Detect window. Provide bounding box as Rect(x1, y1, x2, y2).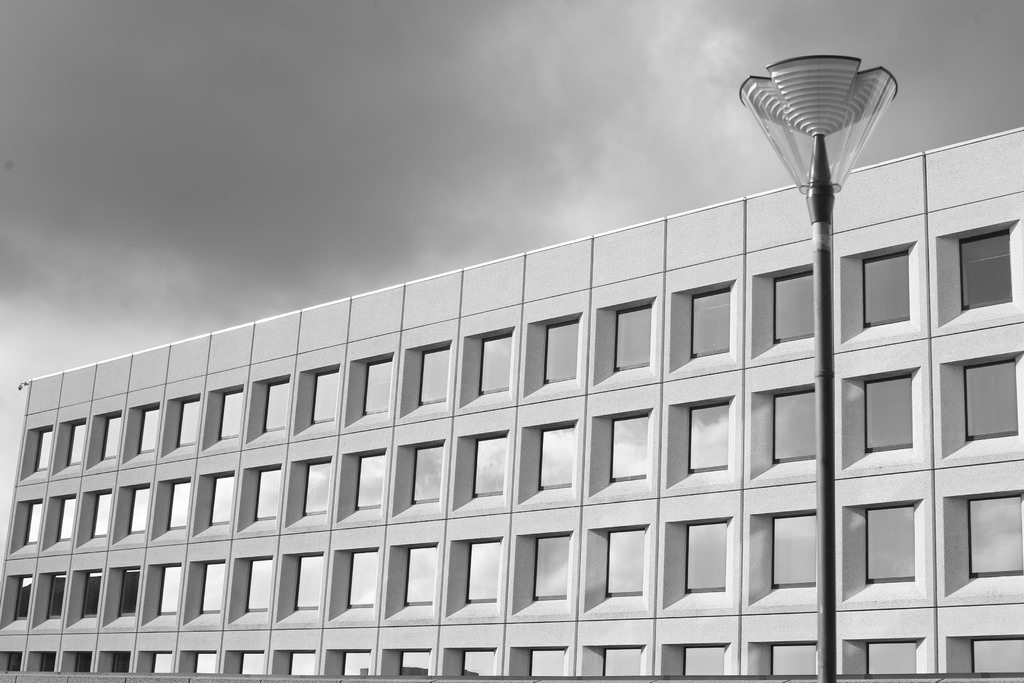
Rect(120, 568, 138, 619).
